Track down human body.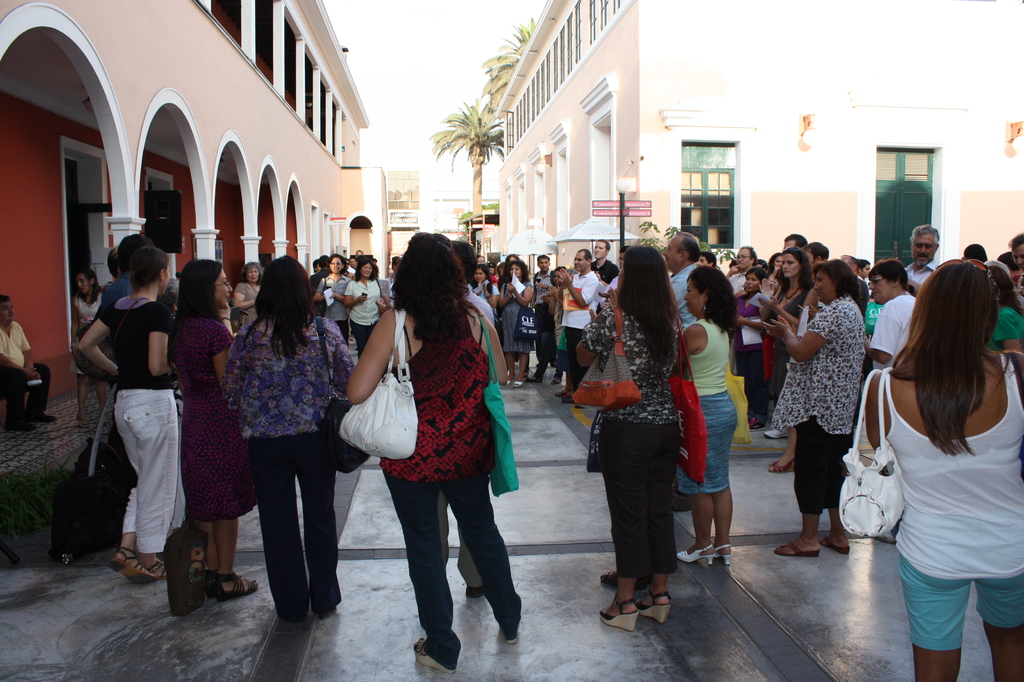
Tracked to {"x1": 897, "y1": 224, "x2": 944, "y2": 295}.
